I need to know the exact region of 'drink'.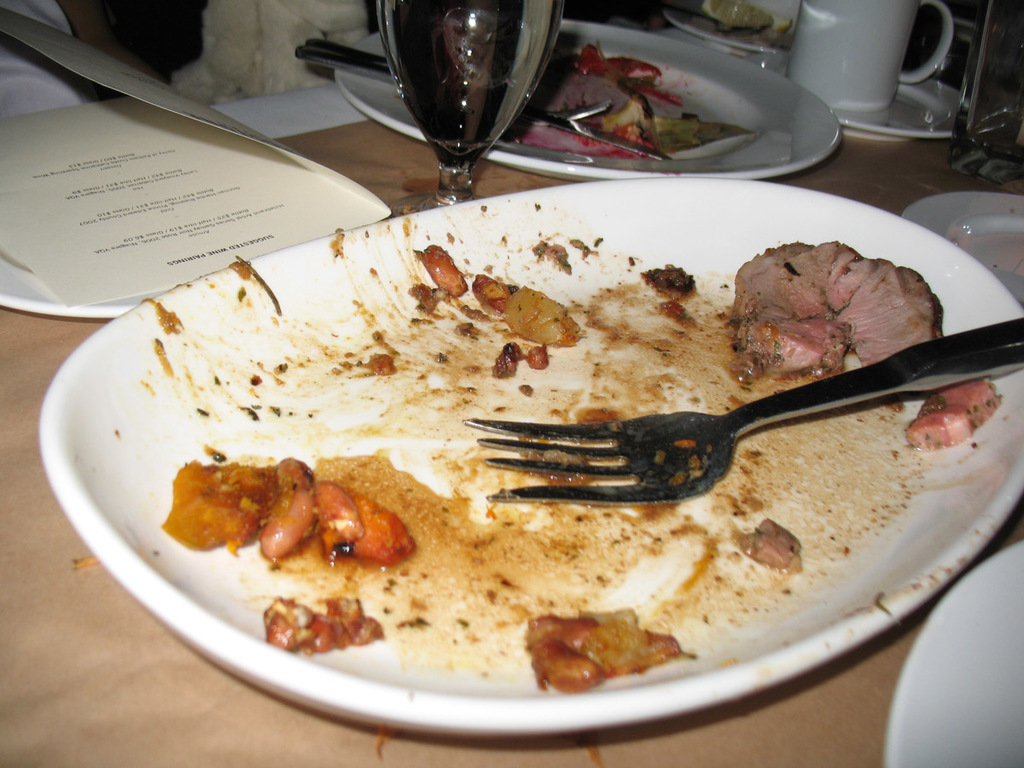
Region: rect(381, 0, 561, 208).
